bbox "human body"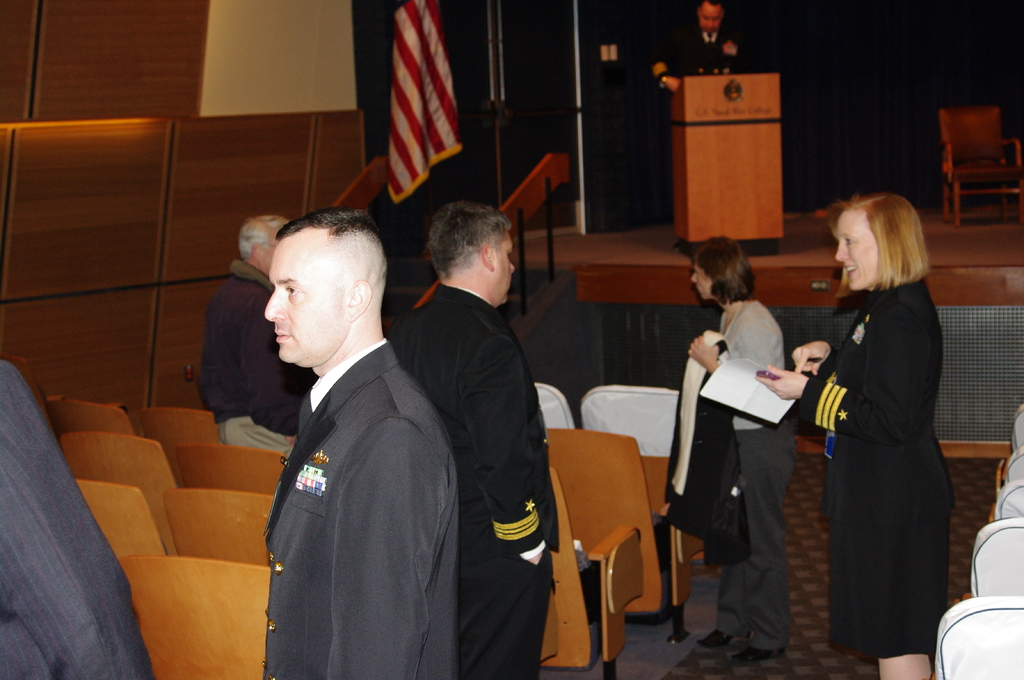
(200,210,320,470)
